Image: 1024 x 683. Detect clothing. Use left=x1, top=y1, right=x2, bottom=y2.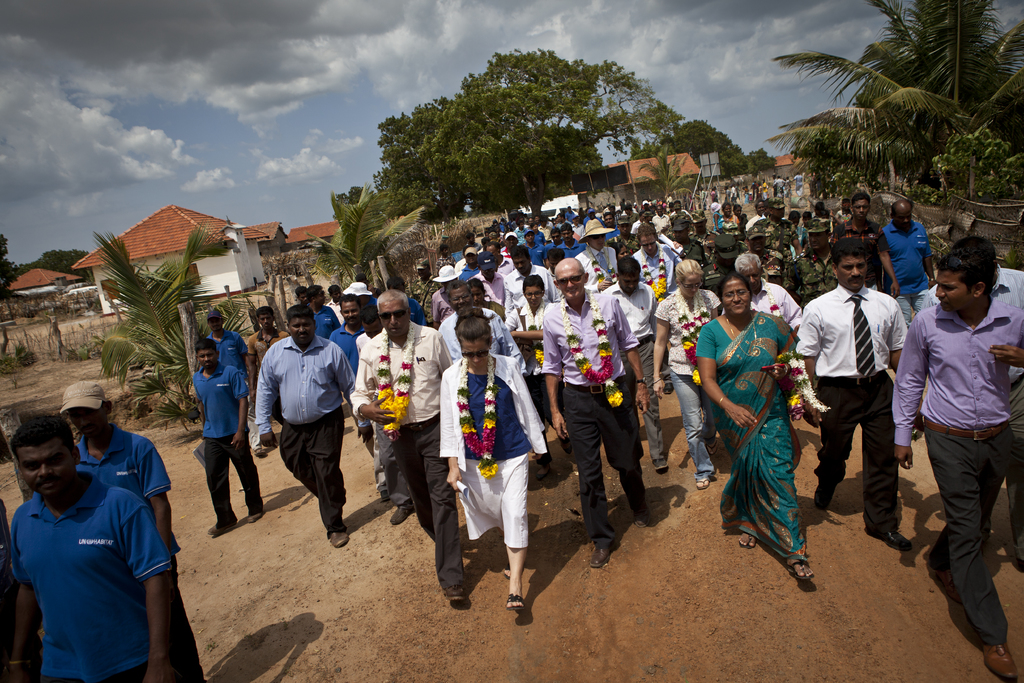
left=322, top=296, right=348, bottom=338.
